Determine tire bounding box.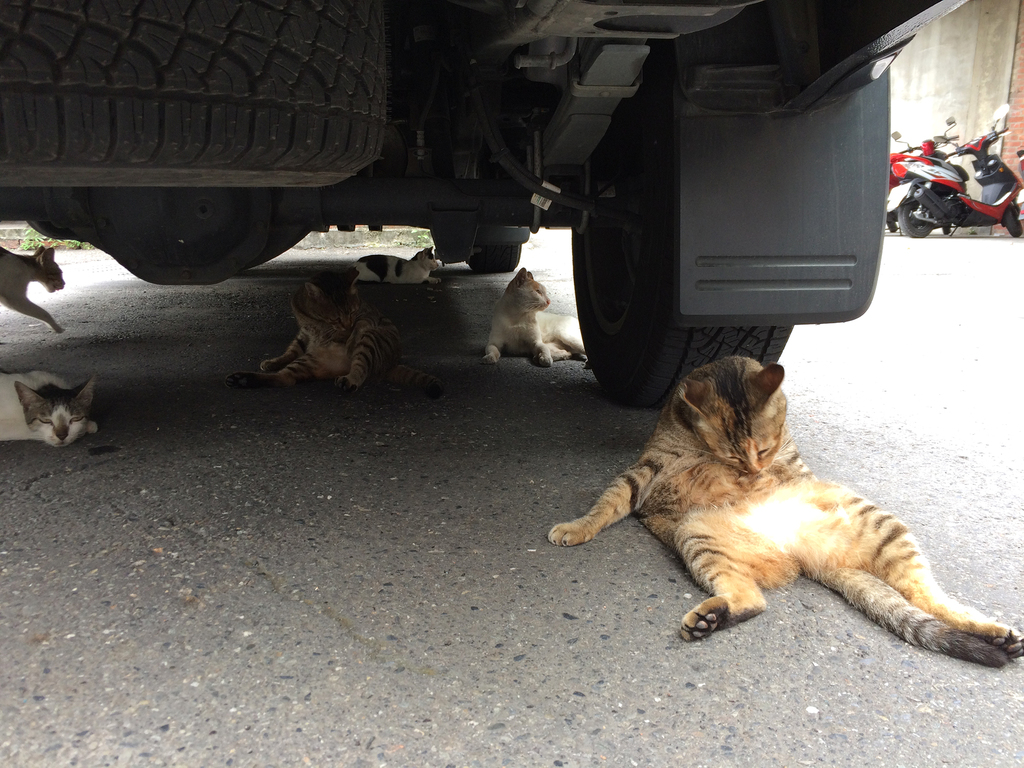
Determined: detection(1004, 198, 1023, 237).
